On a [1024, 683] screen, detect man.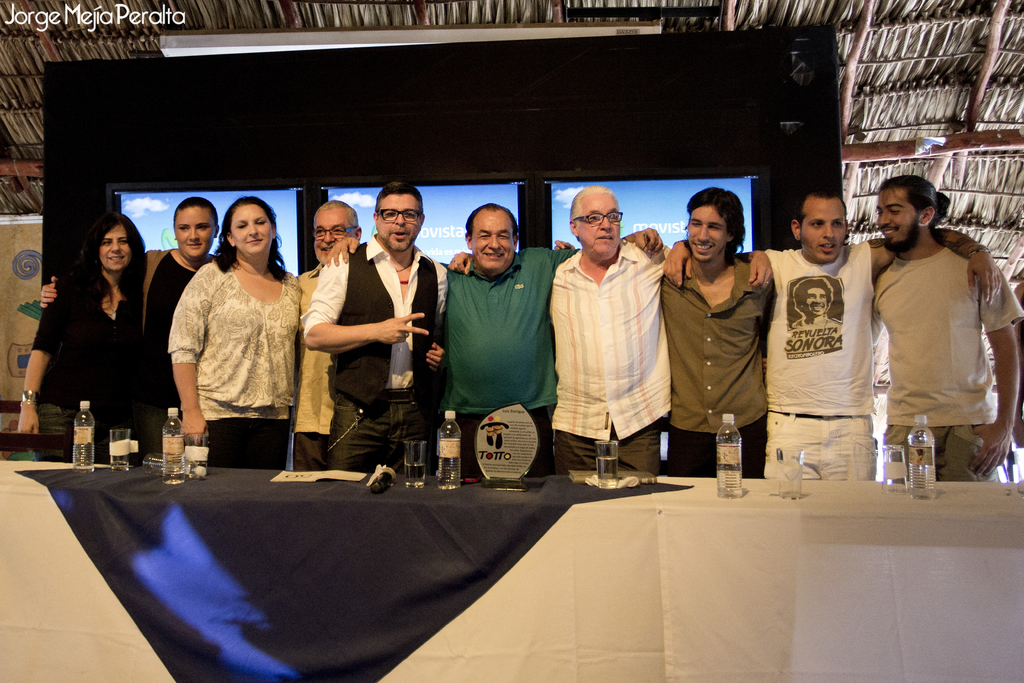
792,277,842,327.
